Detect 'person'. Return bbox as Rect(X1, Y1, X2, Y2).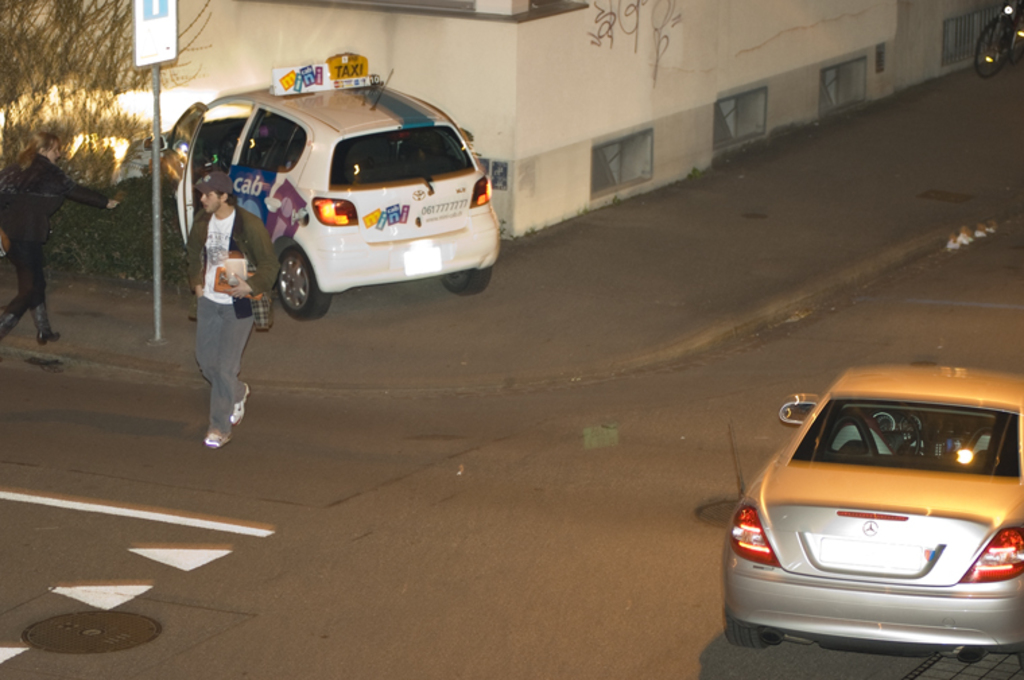
Rect(175, 136, 256, 461).
